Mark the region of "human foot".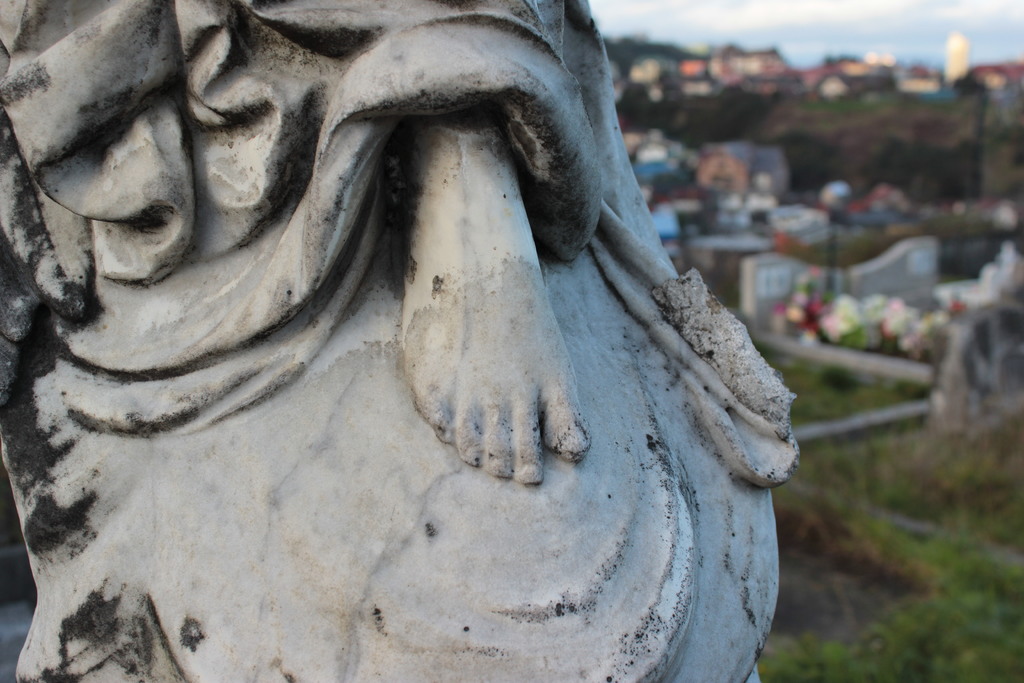
Region: (387, 62, 593, 497).
